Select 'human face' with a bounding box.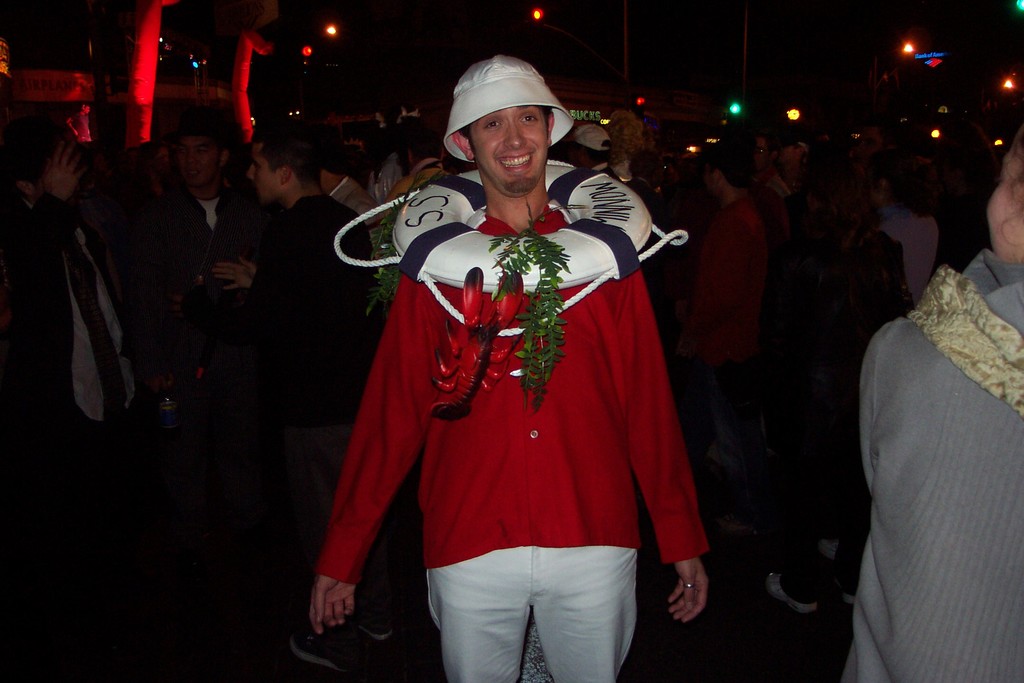
754:135:772:170.
